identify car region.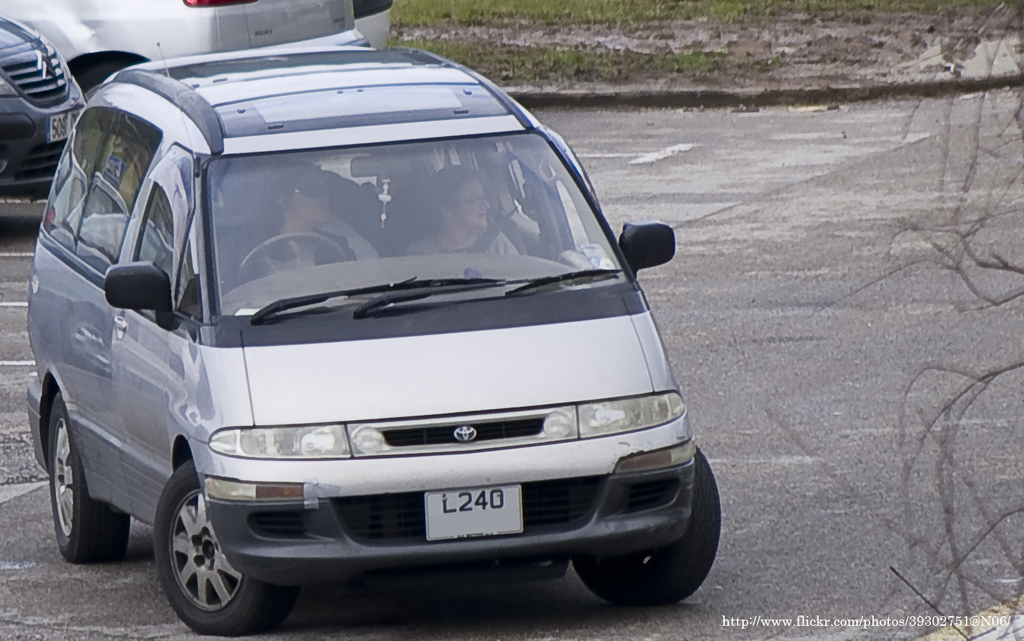
Region: <box>0,15,87,204</box>.
